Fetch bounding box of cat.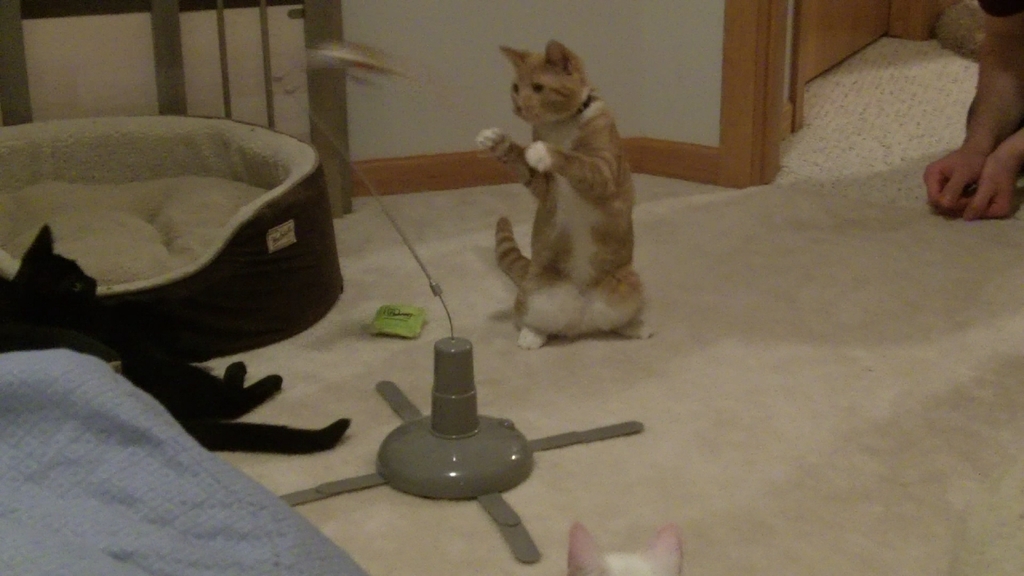
Bbox: rect(468, 34, 655, 348).
